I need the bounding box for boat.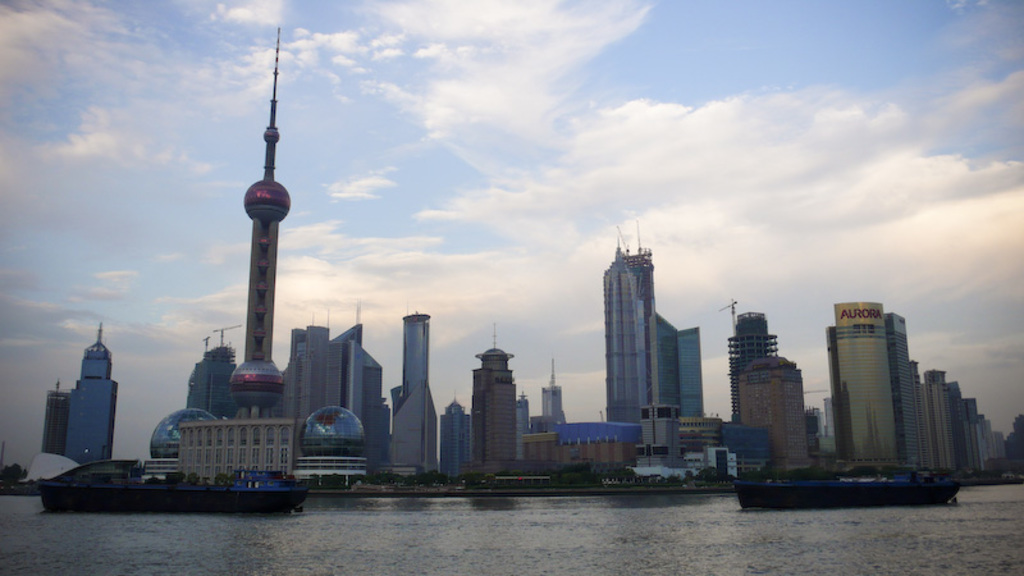
Here it is: [x1=36, y1=466, x2=307, y2=515].
